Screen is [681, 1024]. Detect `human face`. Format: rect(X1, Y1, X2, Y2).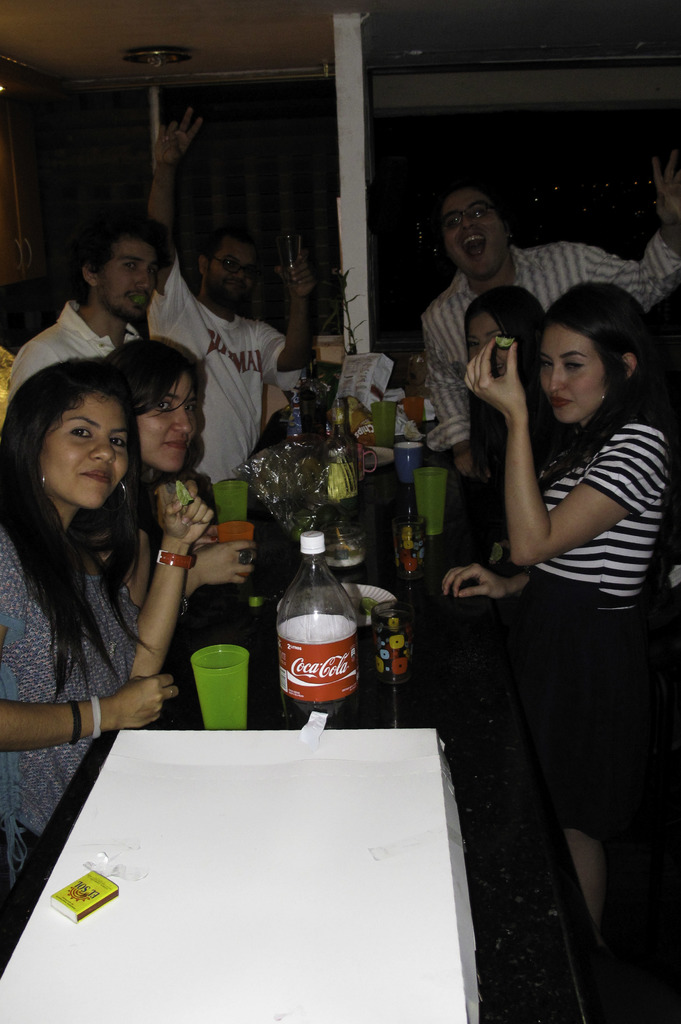
rect(209, 243, 258, 307).
